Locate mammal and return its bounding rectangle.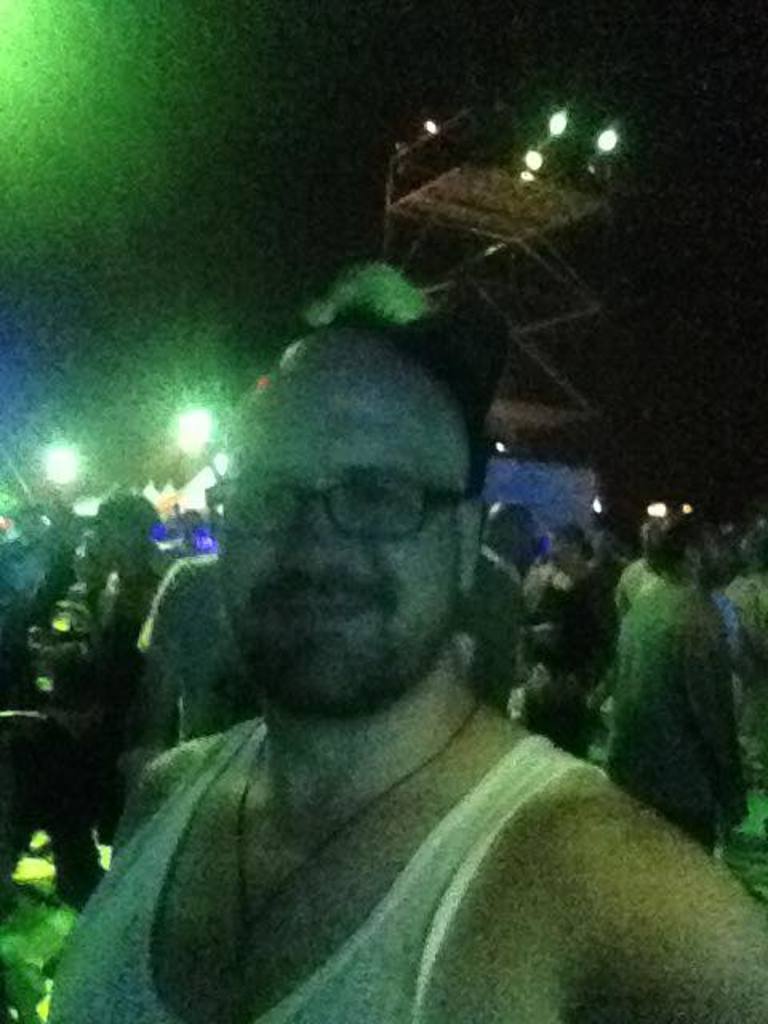
(x1=522, y1=523, x2=616, y2=754).
